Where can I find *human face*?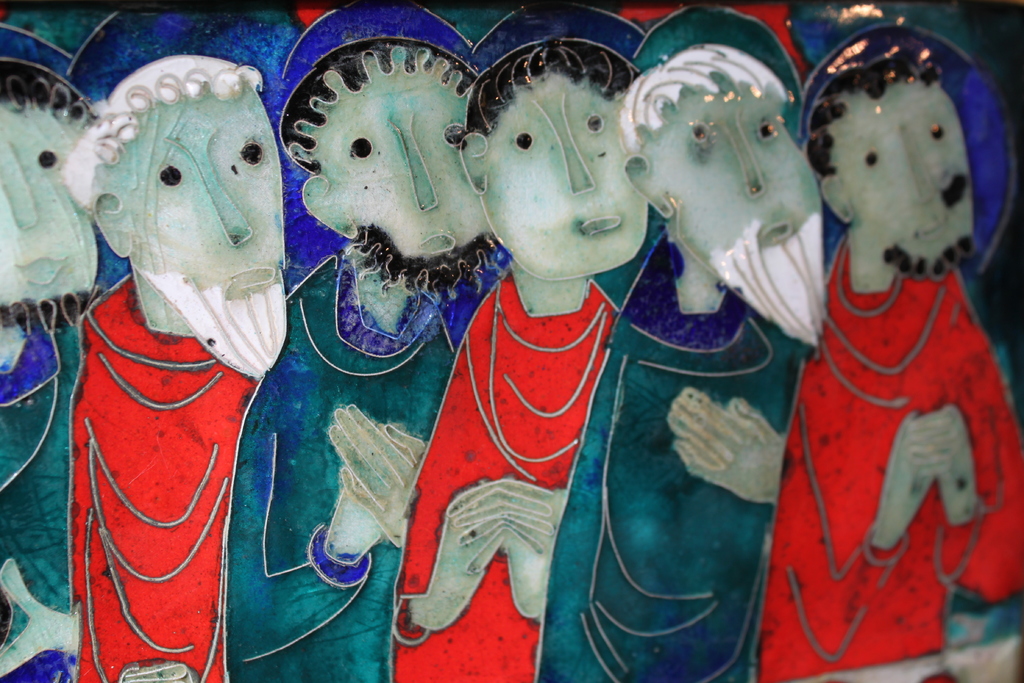
You can find it at bbox=(640, 84, 822, 281).
